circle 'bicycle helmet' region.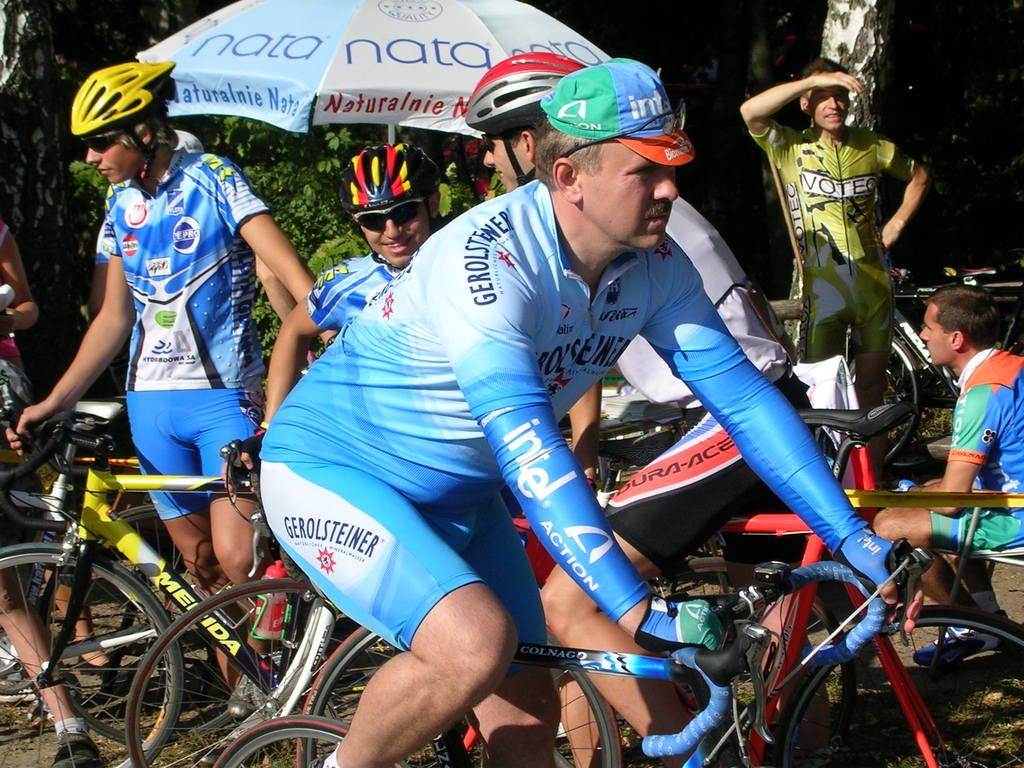
Region: <bbox>467, 51, 587, 132</bbox>.
